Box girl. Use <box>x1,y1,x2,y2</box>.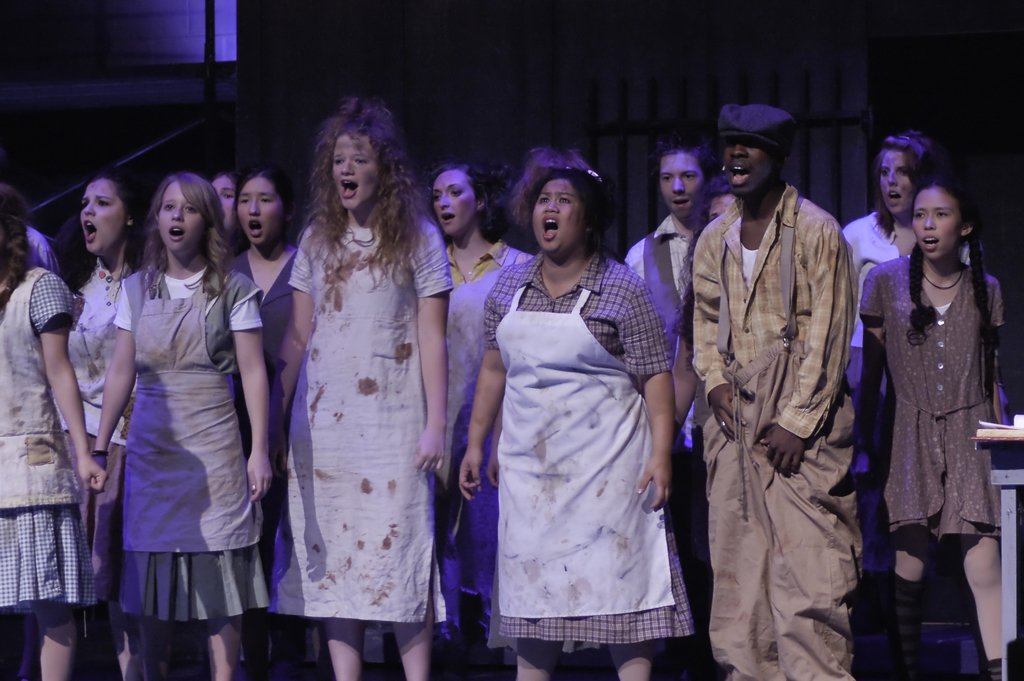
<box>0,178,108,680</box>.
